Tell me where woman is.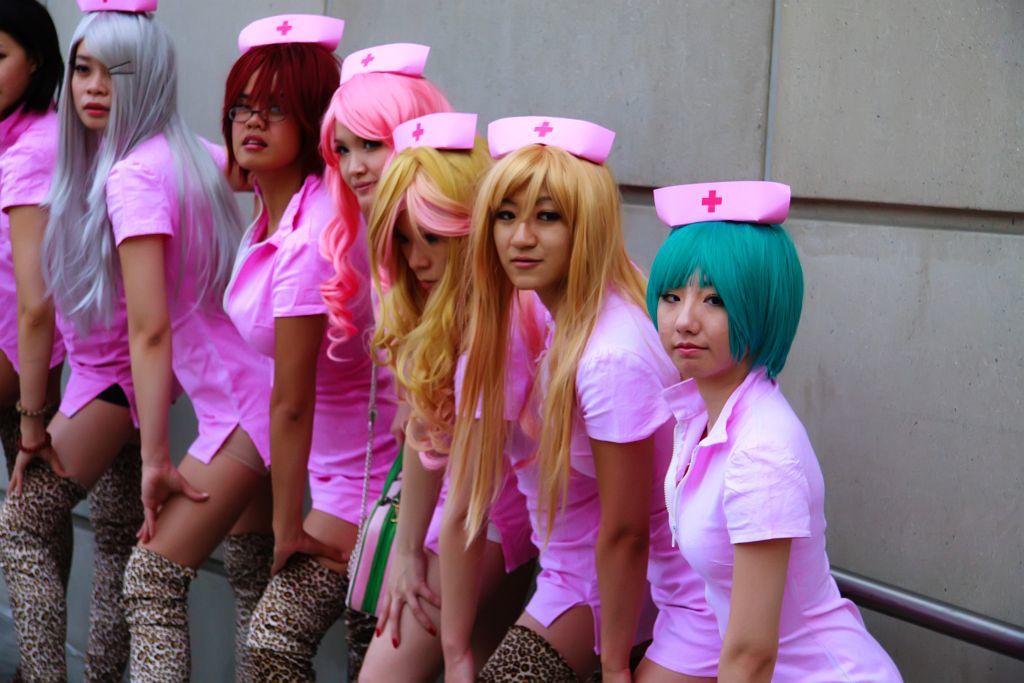
woman is at box(34, 0, 271, 682).
